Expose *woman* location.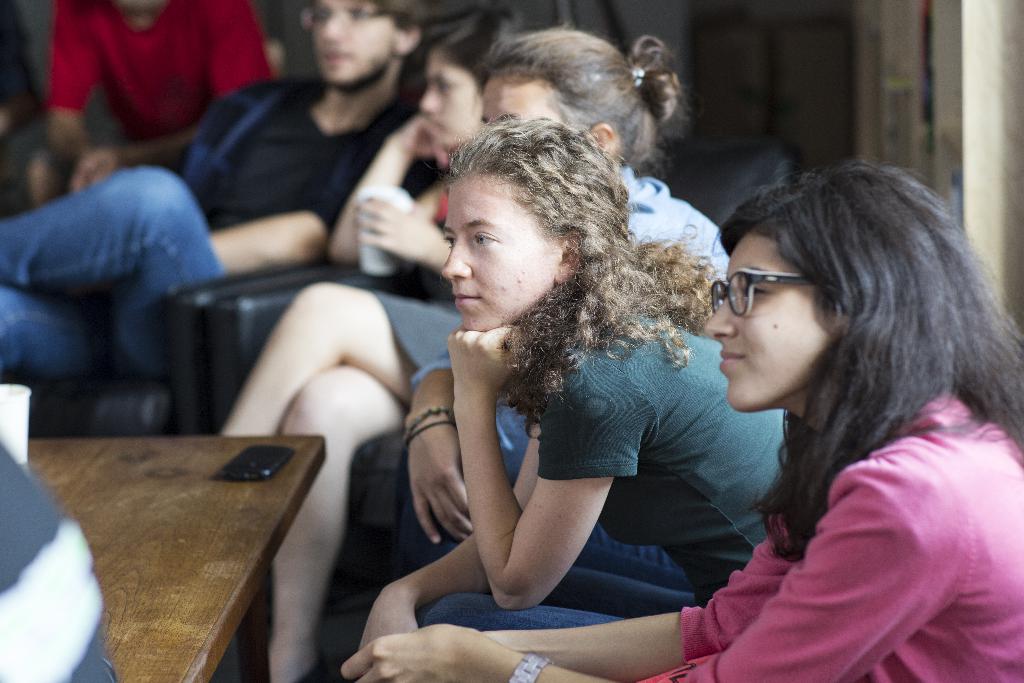
Exposed at box=[350, 31, 750, 567].
